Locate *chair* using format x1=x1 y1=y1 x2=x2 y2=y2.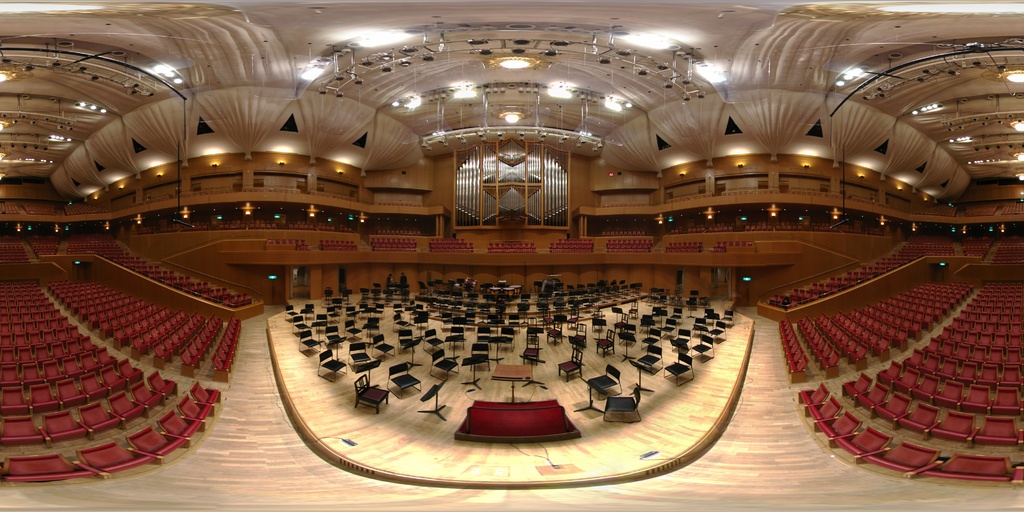
x1=325 y1=305 x2=341 y2=324.
